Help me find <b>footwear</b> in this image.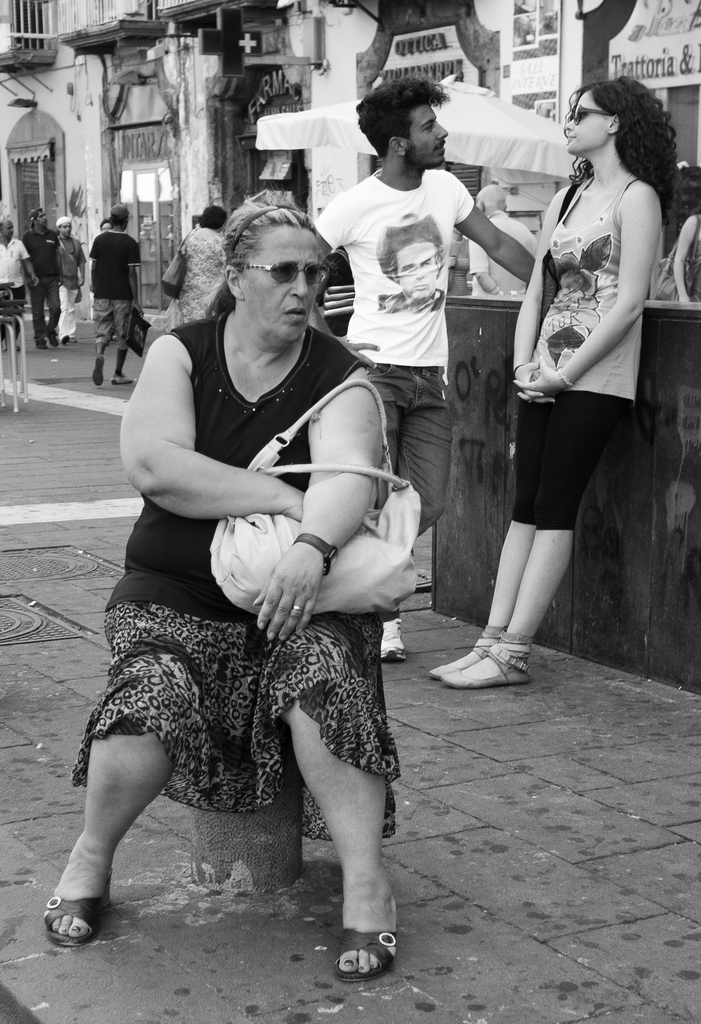
Found it: select_region(65, 335, 76, 344).
